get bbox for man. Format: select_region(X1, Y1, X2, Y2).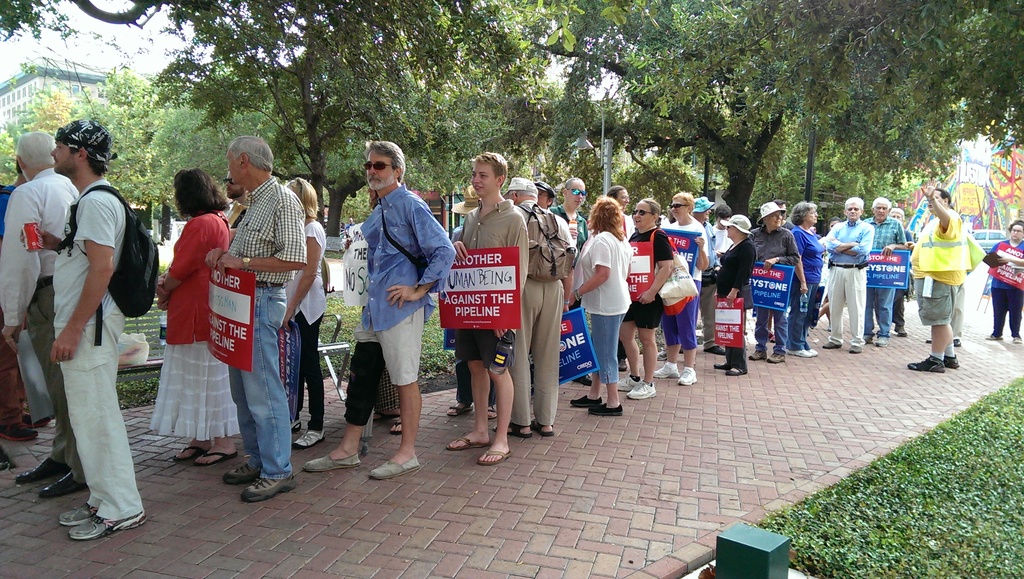
select_region(450, 146, 531, 473).
